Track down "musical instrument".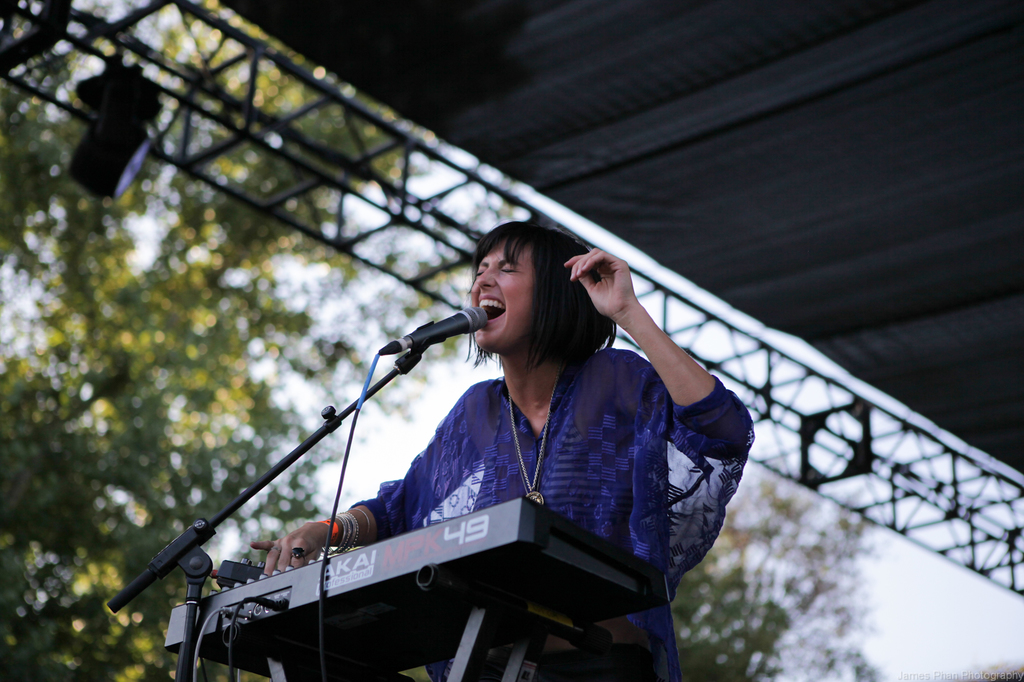
Tracked to {"x1": 164, "y1": 489, "x2": 666, "y2": 676}.
